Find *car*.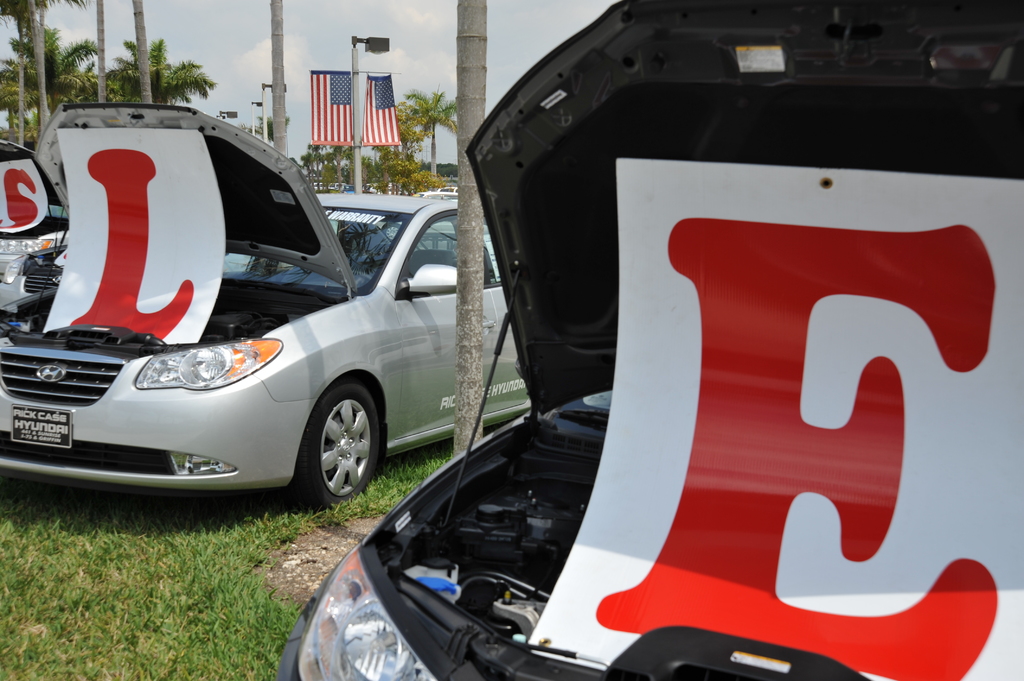
[left=278, top=0, right=1023, bottom=680].
